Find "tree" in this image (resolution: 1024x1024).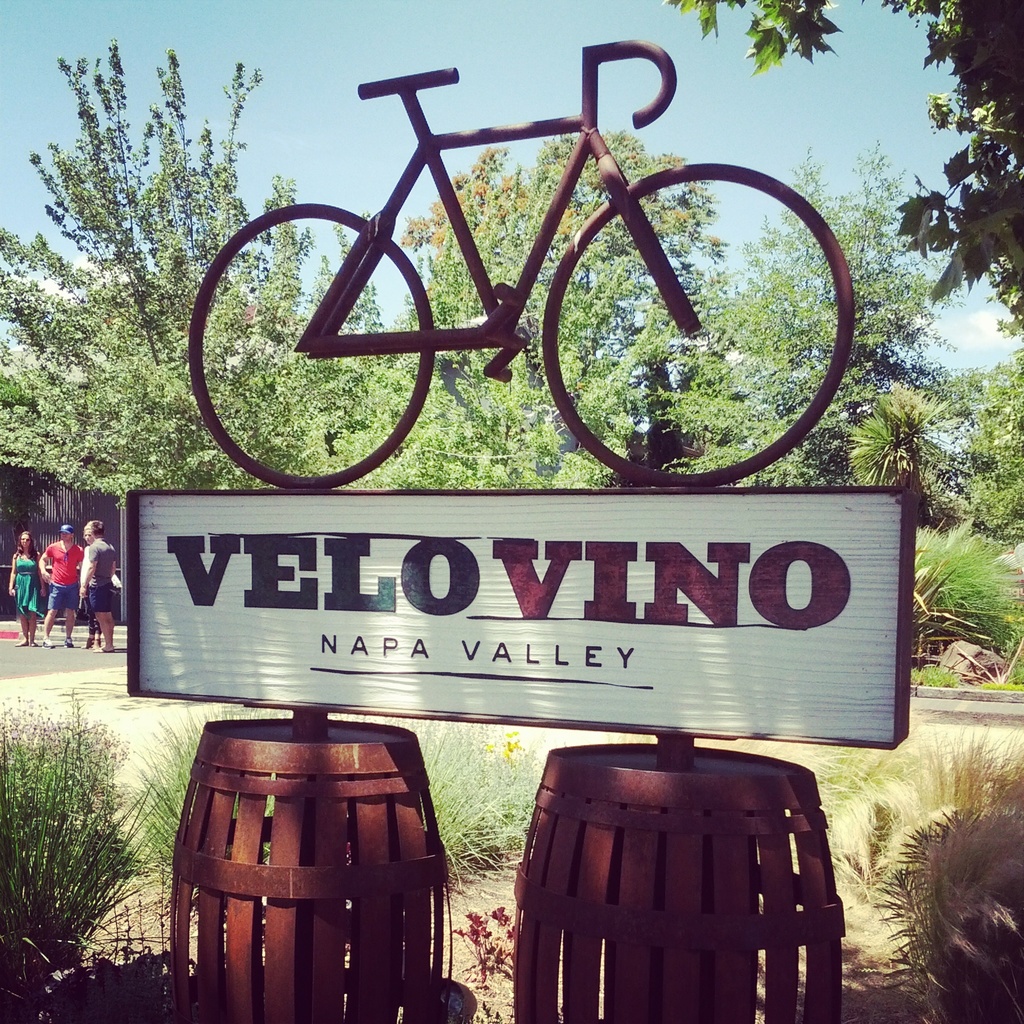
bbox=(716, 160, 940, 463).
